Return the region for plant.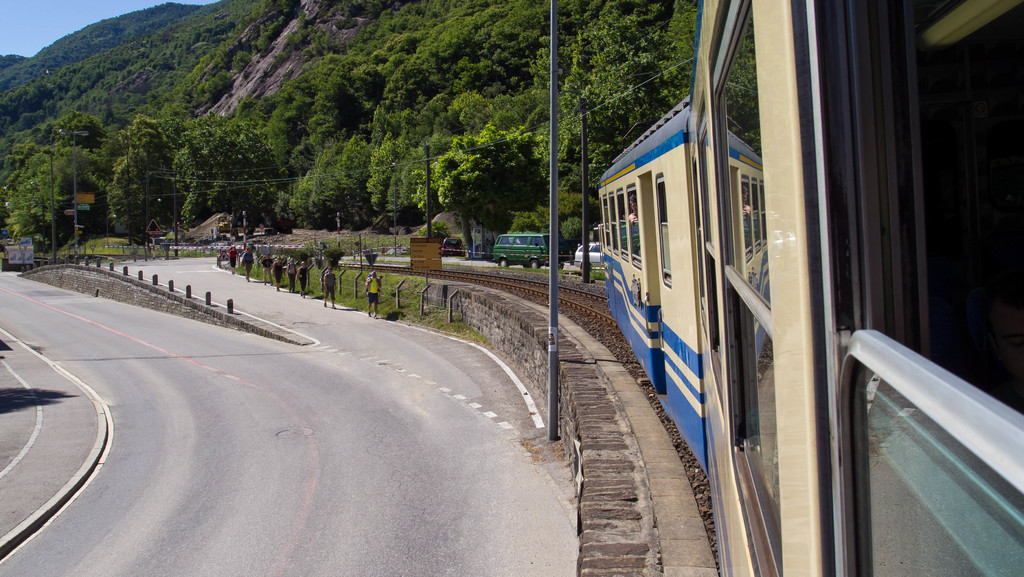
x1=323, y1=244, x2=352, y2=271.
